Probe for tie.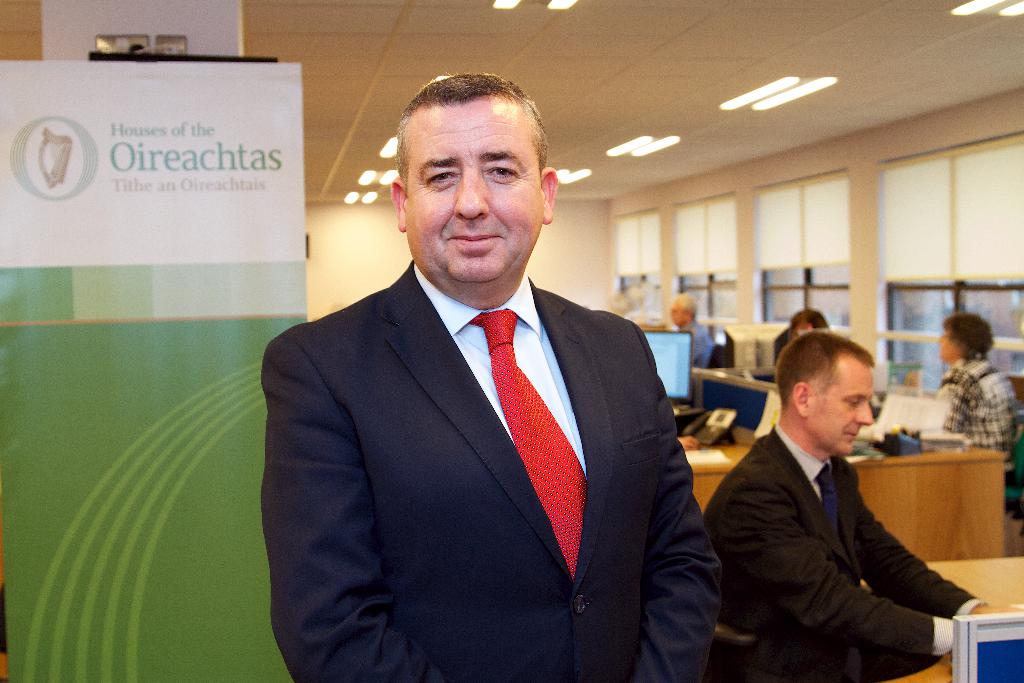
Probe result: x1=471 y1=308 x2=588 y2=576.
